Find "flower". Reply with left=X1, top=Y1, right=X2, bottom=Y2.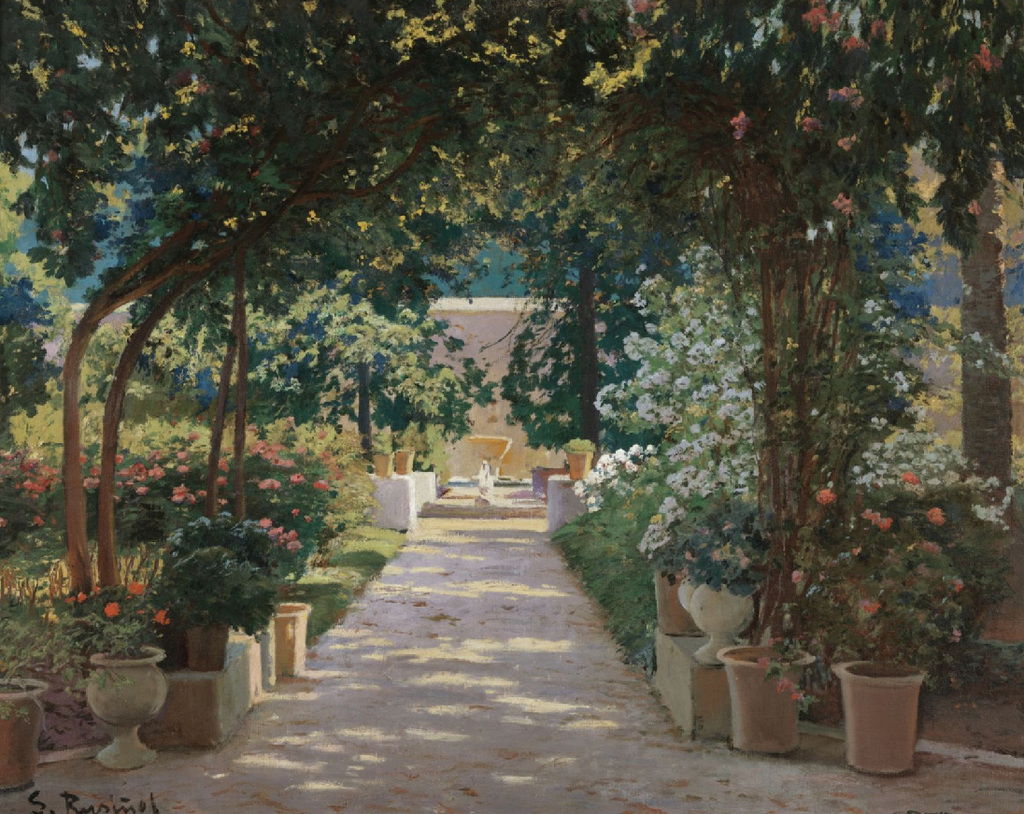
left=812, top=486, right=833, bottom=507.
